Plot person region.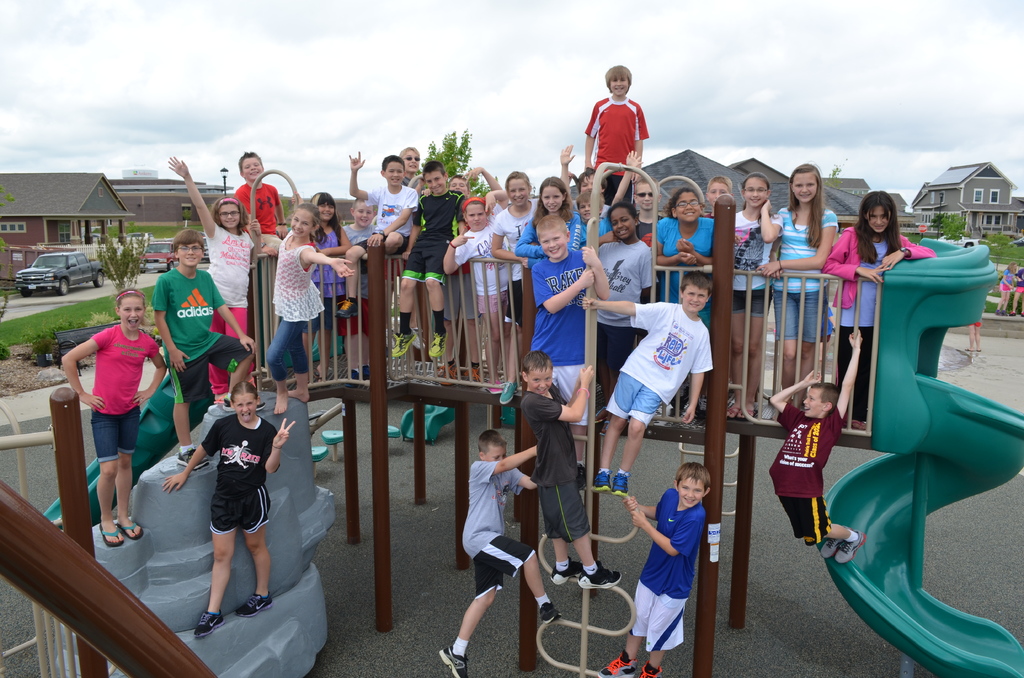
Plotted at bbox(312, 190, 348, 381).
